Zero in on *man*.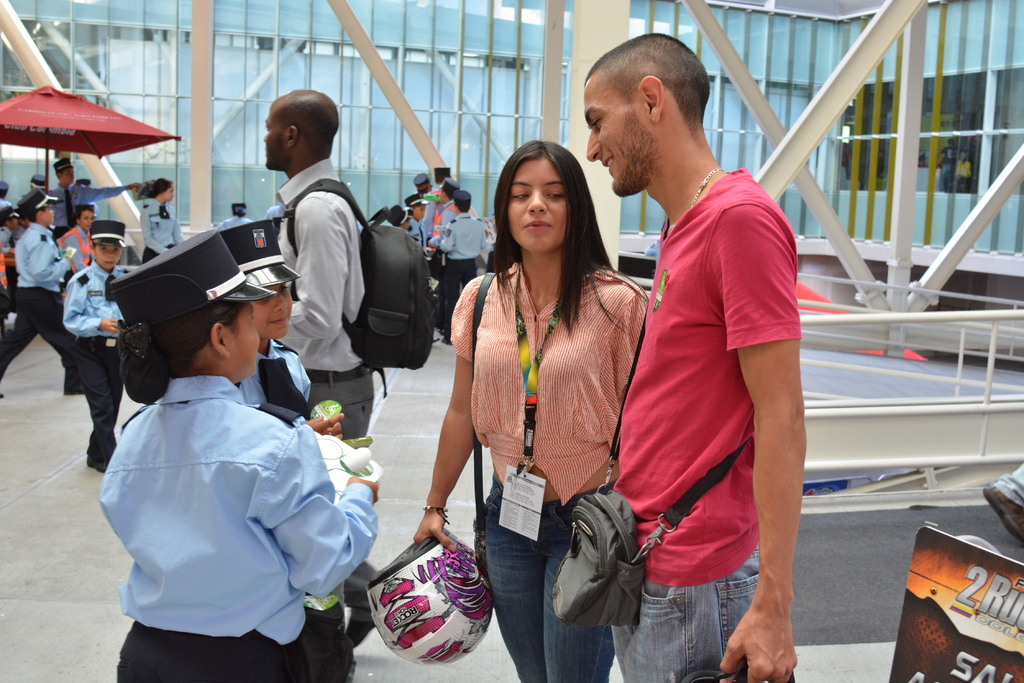
Zeroed in: 262:85:388:652.
